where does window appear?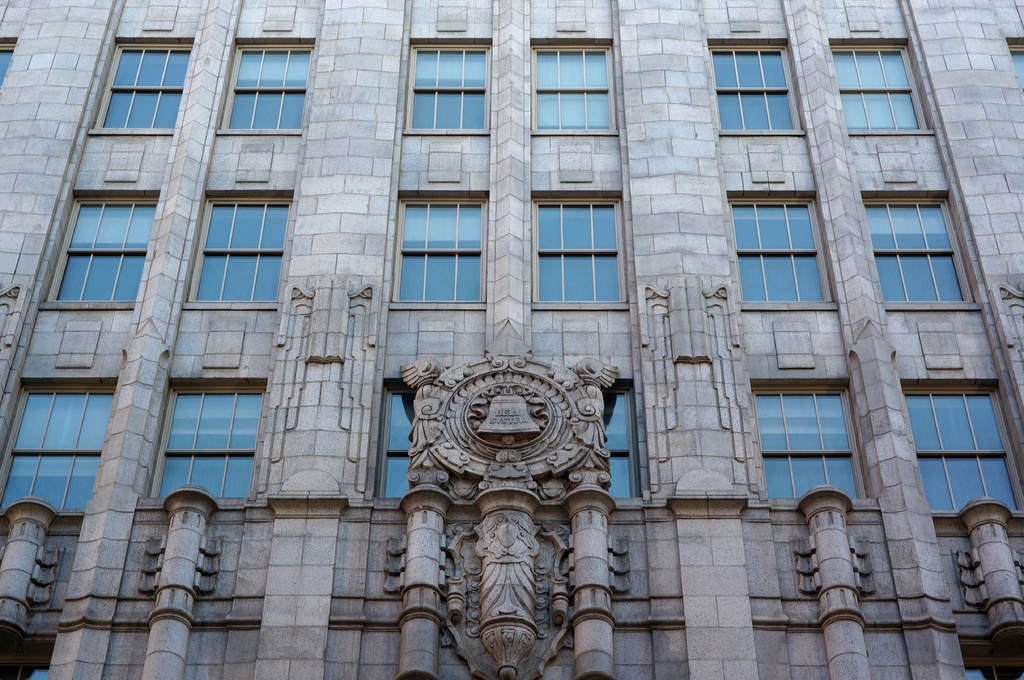
Appears at 531, 191, 624, 305.
